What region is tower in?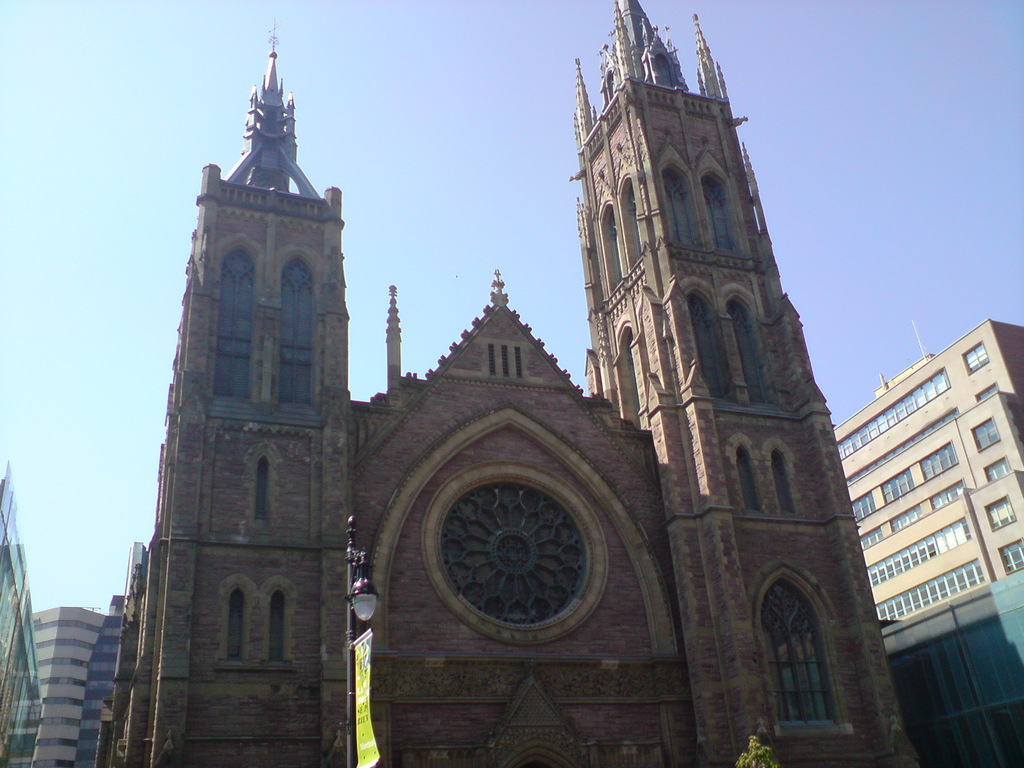
[x1=831, y1=314, x2=1023, y2=632].
